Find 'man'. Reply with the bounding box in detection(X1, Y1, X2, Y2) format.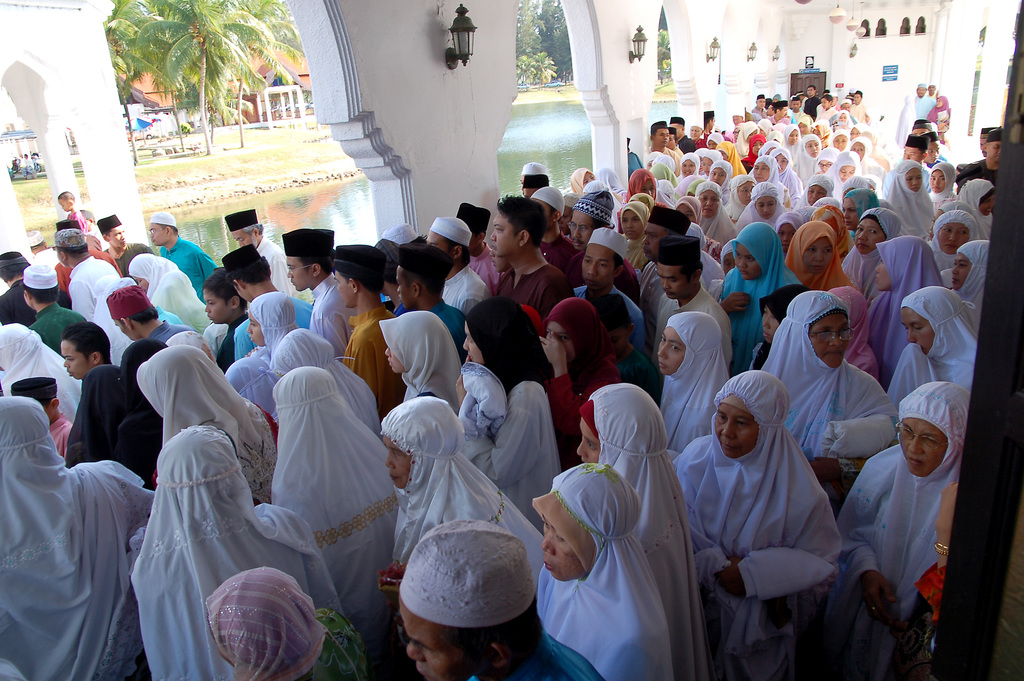
detection(105, 282, 203, 344).
